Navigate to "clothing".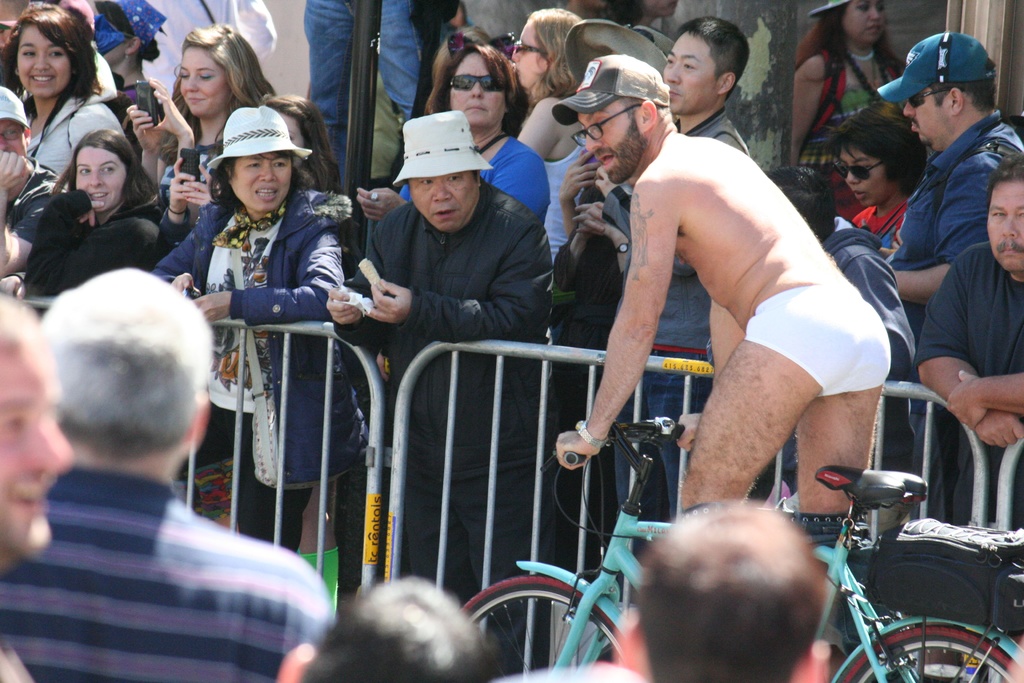
Navigation target: bbox(304, 0, 422, 165).
